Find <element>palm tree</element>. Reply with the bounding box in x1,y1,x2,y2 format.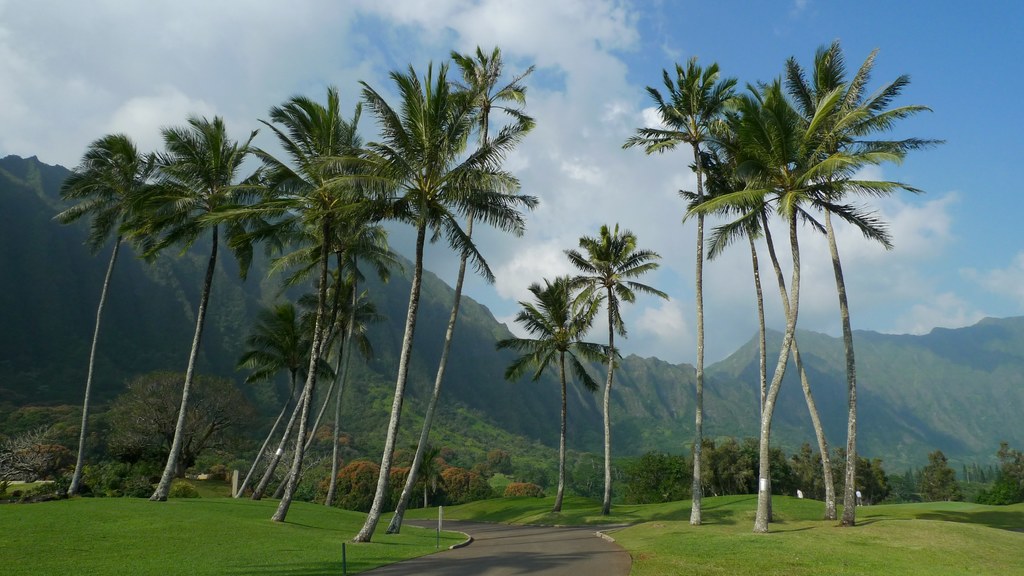
502,224,657,516.
